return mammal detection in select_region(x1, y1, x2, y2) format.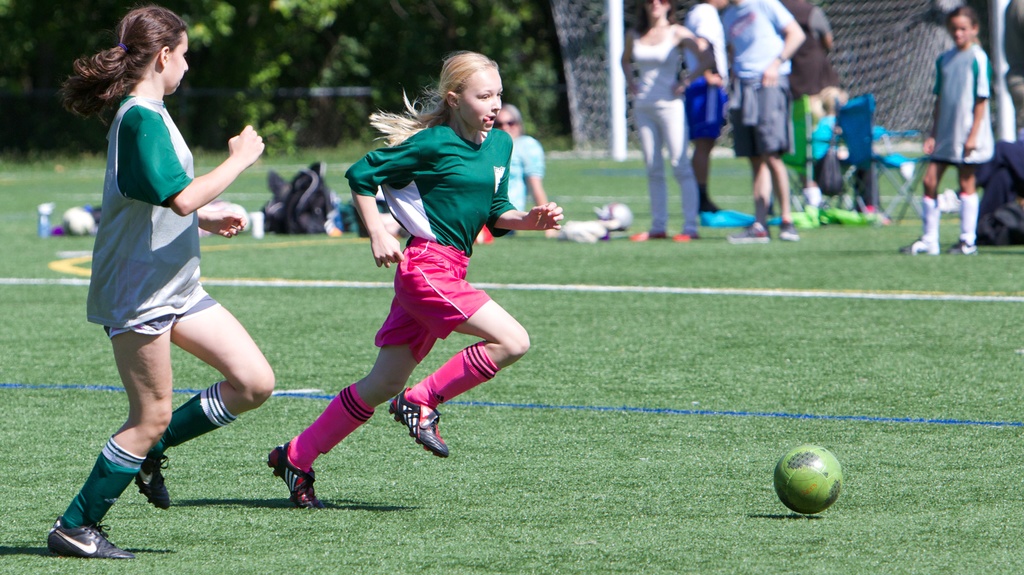
select_region(792, 0, 841, 143).
